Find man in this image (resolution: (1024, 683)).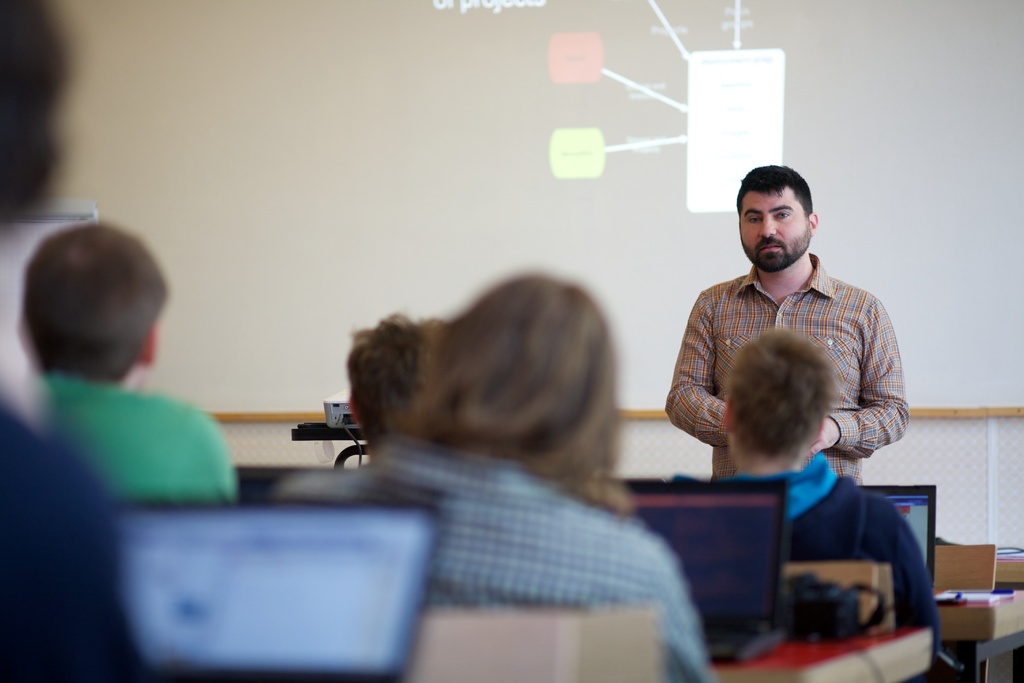
719:324:938:641.
